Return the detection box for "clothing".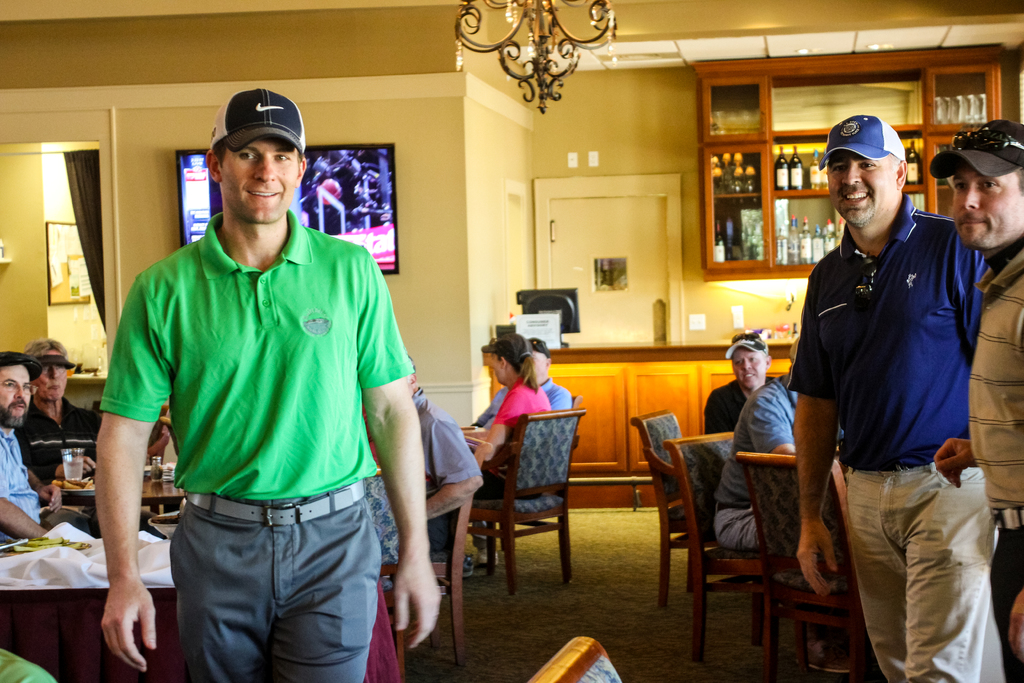
[x1=968, y1=241, x2=1023, y2=507].
